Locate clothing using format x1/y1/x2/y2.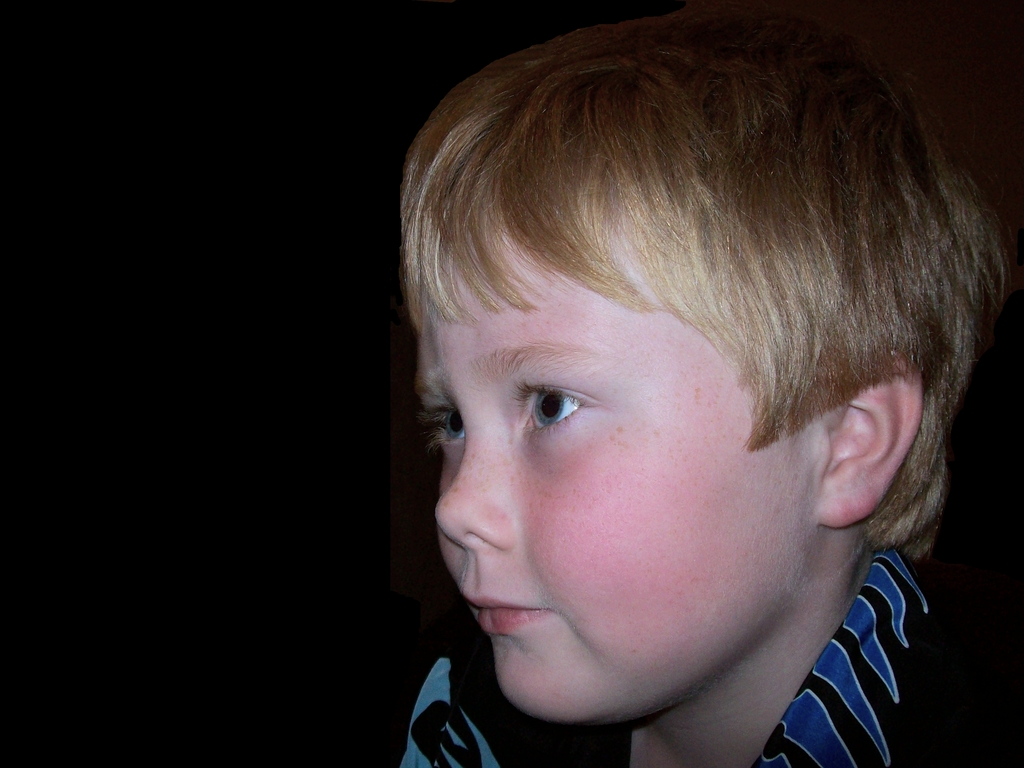
339/534/1021/767.
